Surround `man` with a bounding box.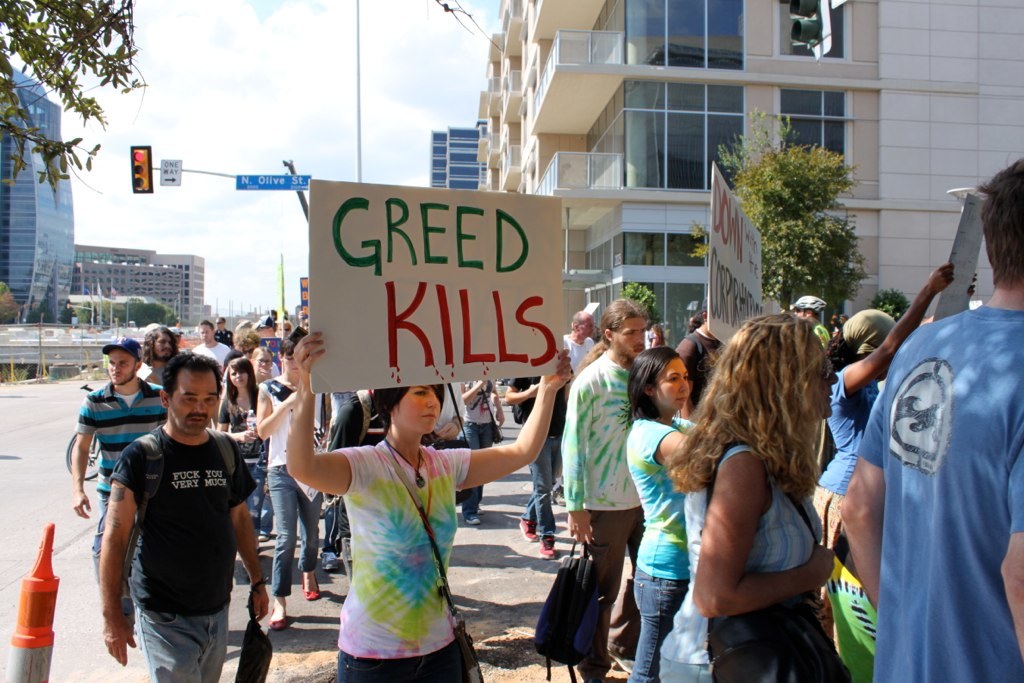
{"left": 71, "top": 334, "right": 165, "bottom": 629}.
